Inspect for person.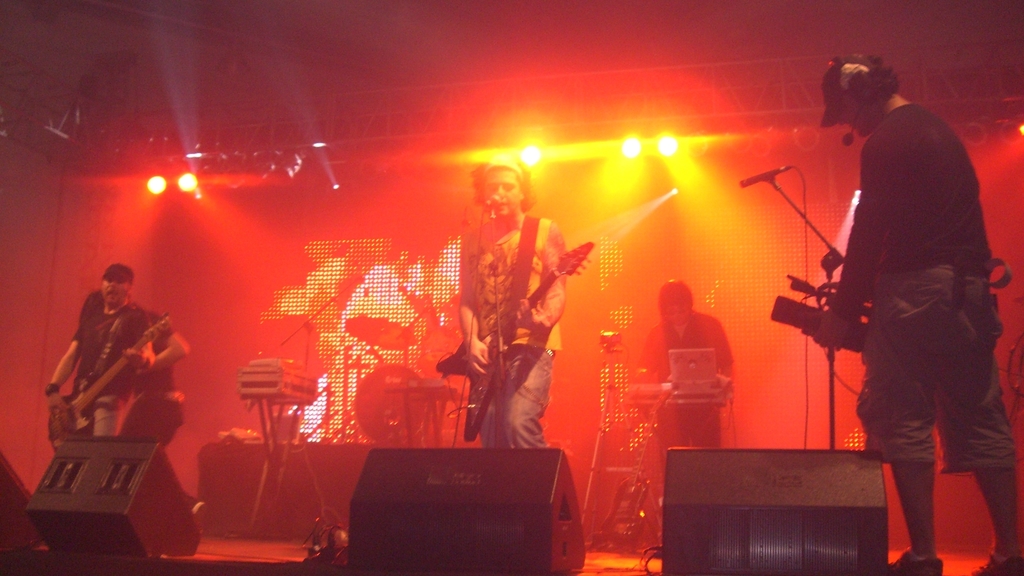
Inspection: (659,279,735,445).
